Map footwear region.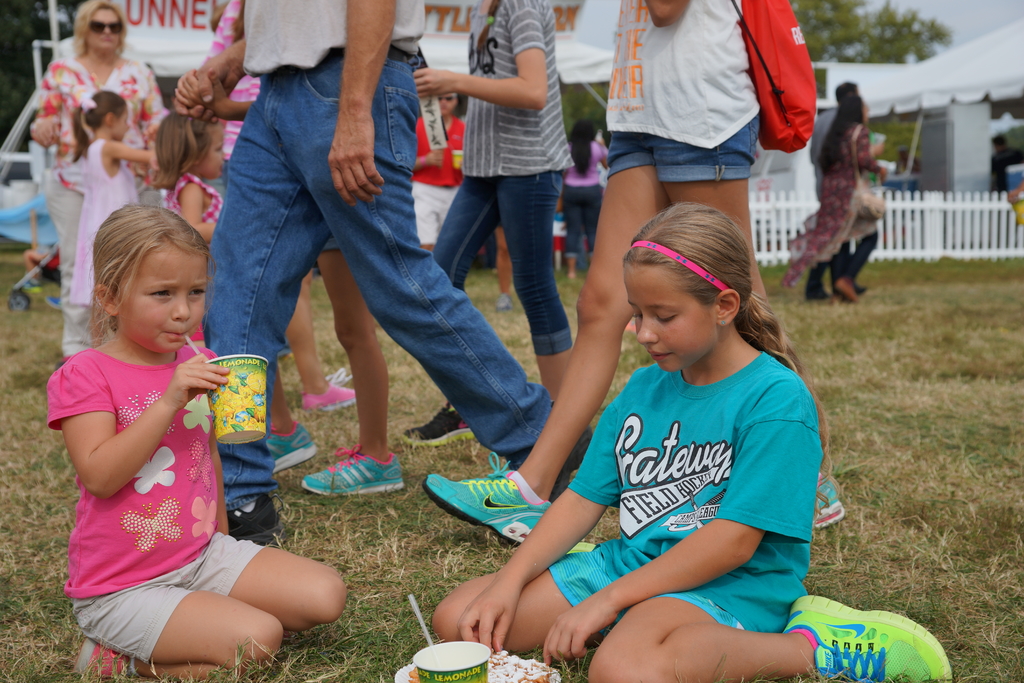
Mapped to region(302, 365, 356, 415).
